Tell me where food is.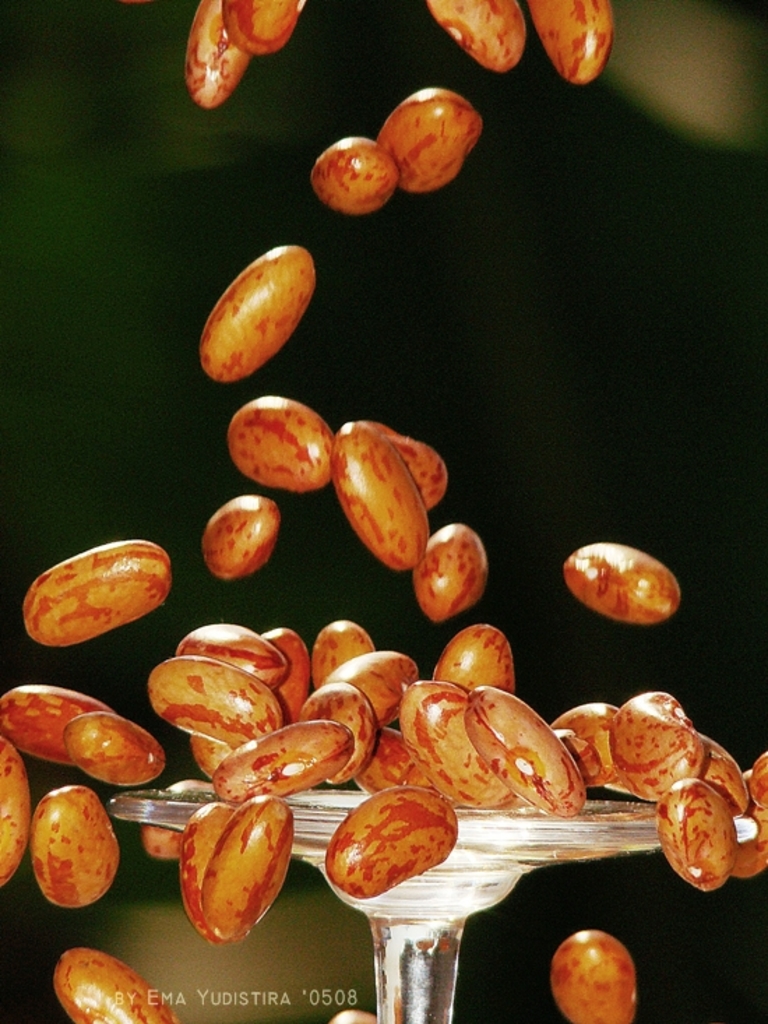
food is at x1=0 y1=685 x2=113 y2=771.
